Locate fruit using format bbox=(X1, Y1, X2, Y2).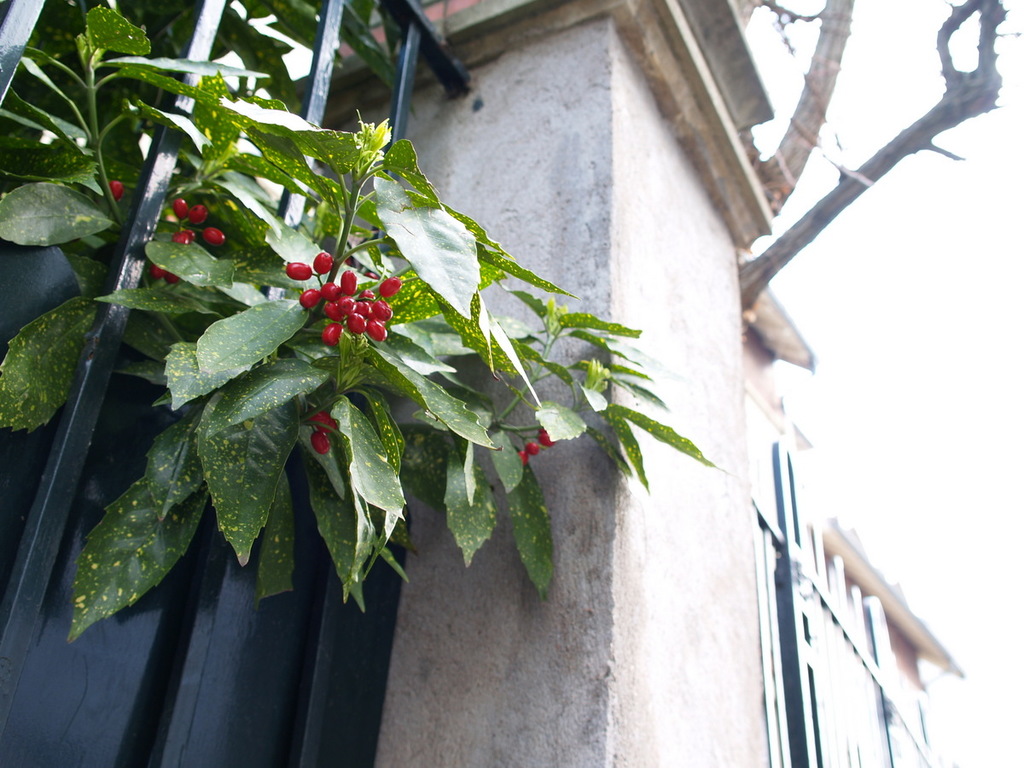
bbox=(308, 408, 343, 436).
